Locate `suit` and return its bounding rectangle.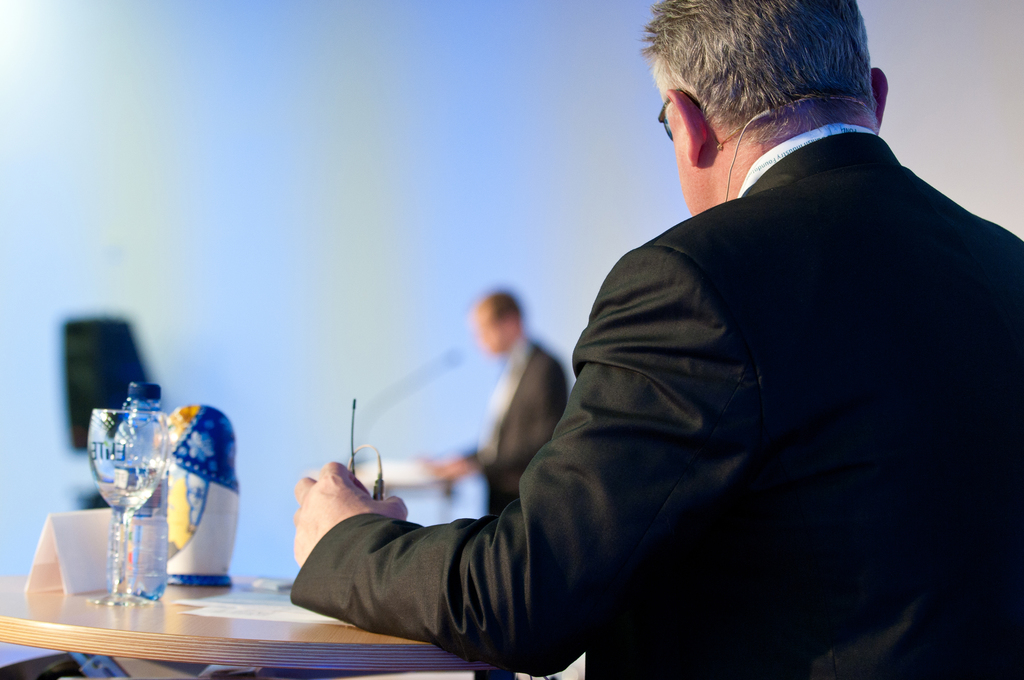
left=460, top=339, right=568, bottom=513.
